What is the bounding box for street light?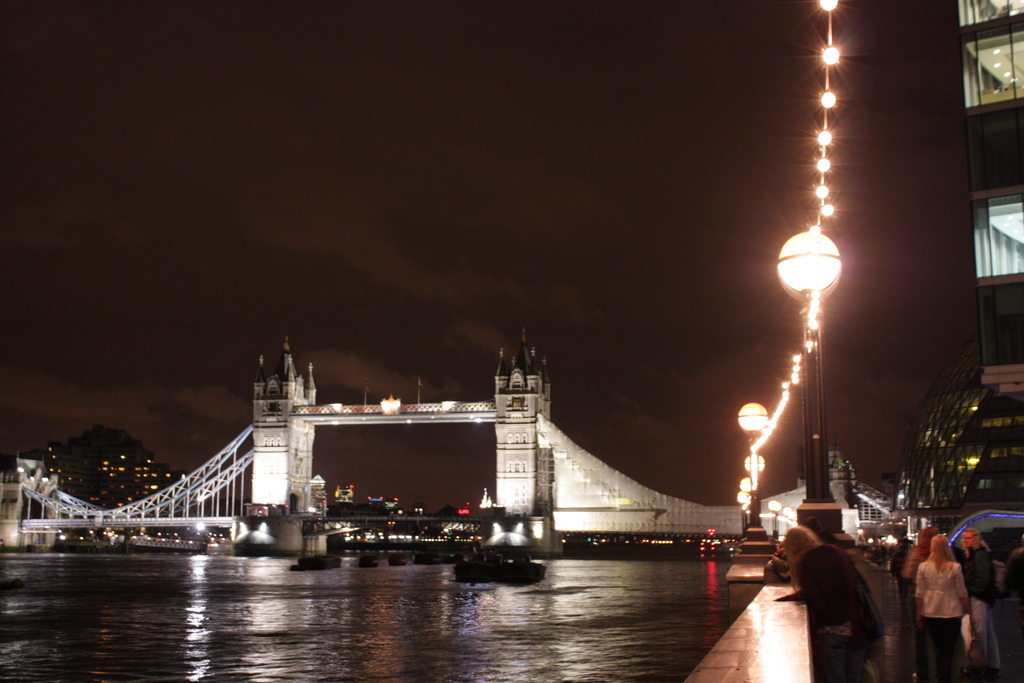
bbox=[767, 229, 839, 548].
